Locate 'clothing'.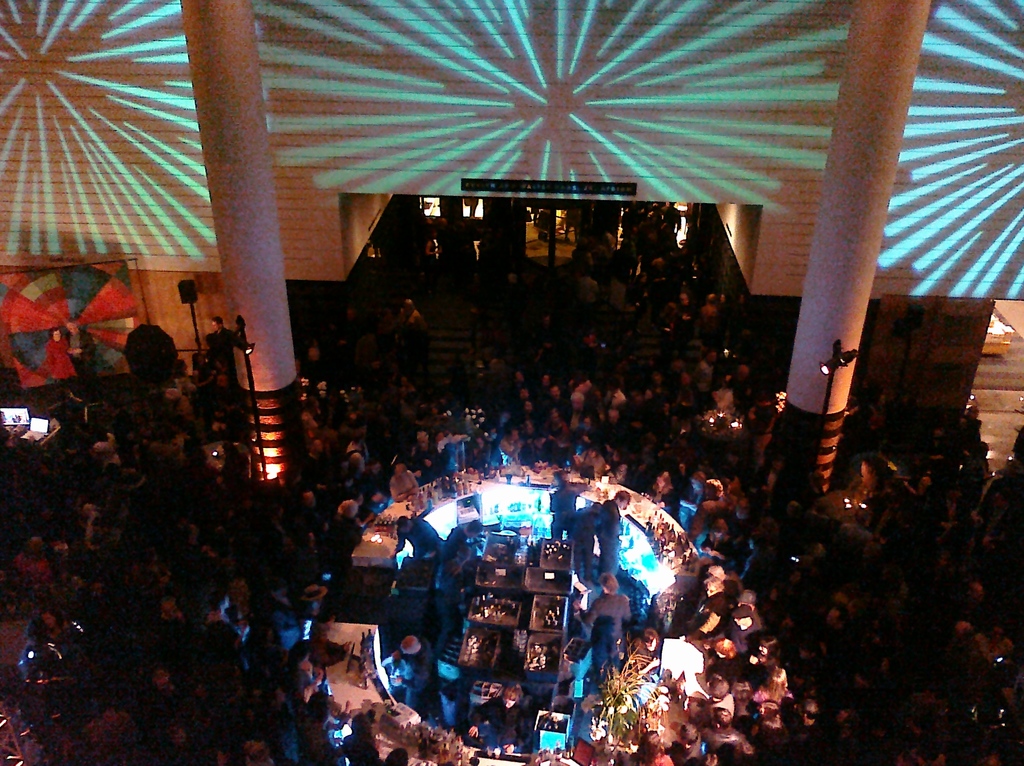
Bounding box: crop(670, 738, 700, 765).
